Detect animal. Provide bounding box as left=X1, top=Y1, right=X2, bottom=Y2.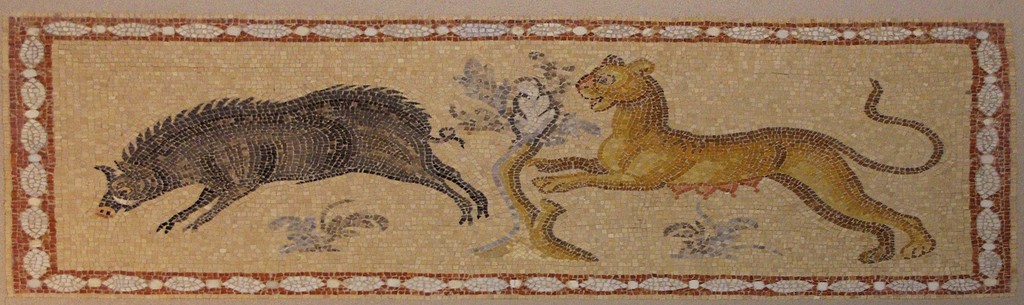
left=90, top=84, right=488, bottom=231.
